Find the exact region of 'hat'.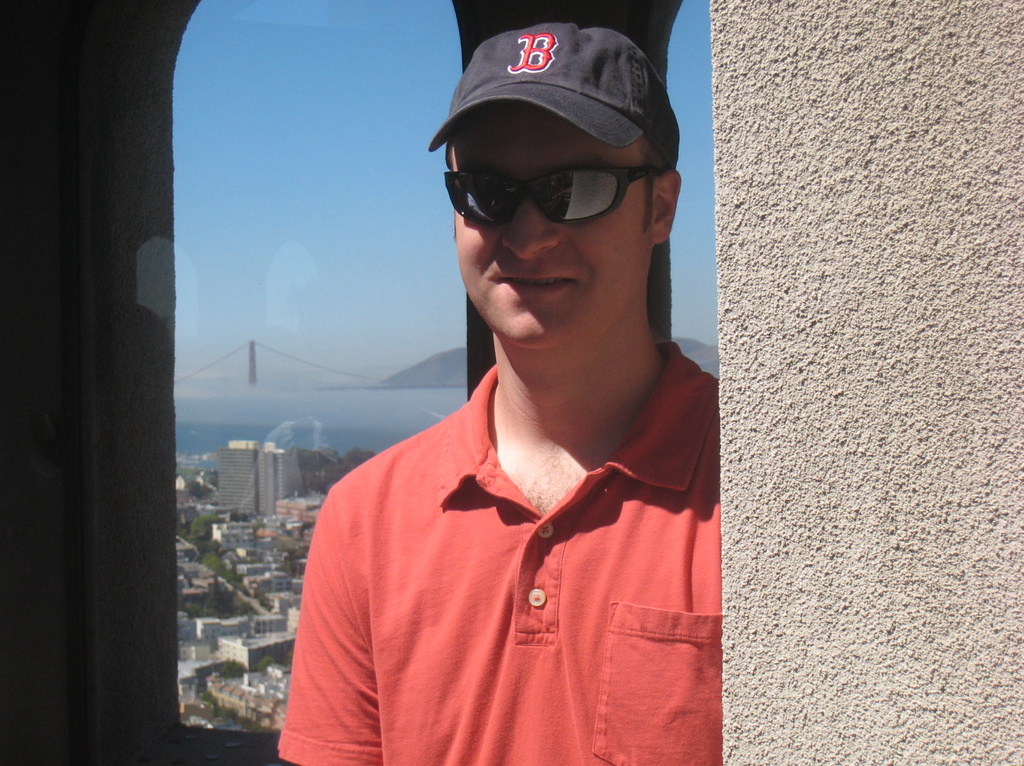
Exact region: {"left": 427, "top": 20, "right": 682, "bottom": 169}.
